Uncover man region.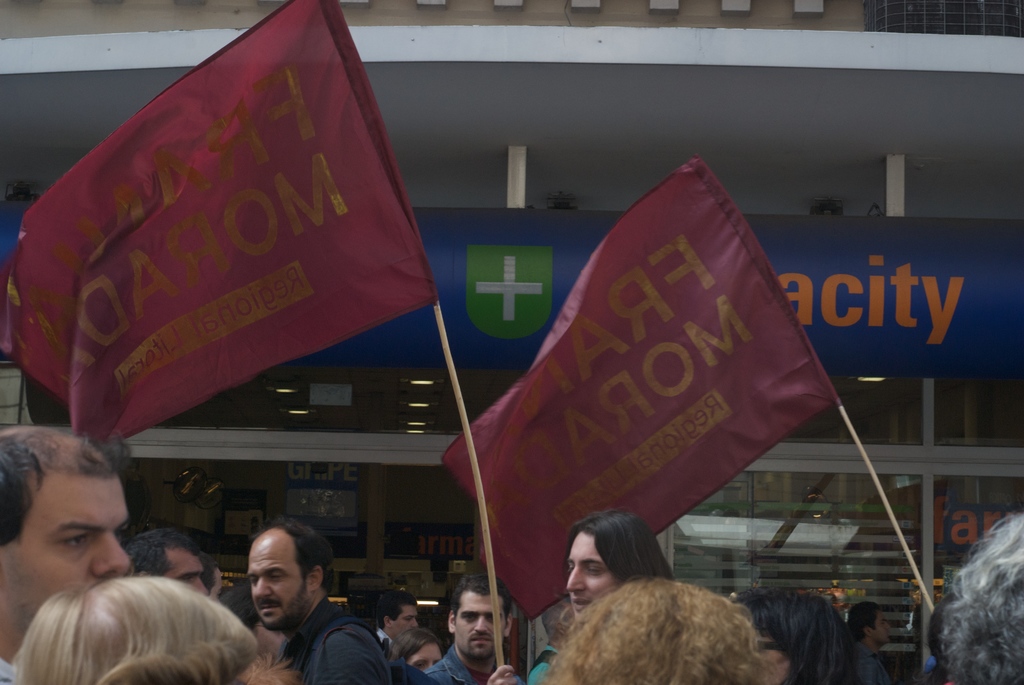
Uncovered: [844, 598, 899, 684].
